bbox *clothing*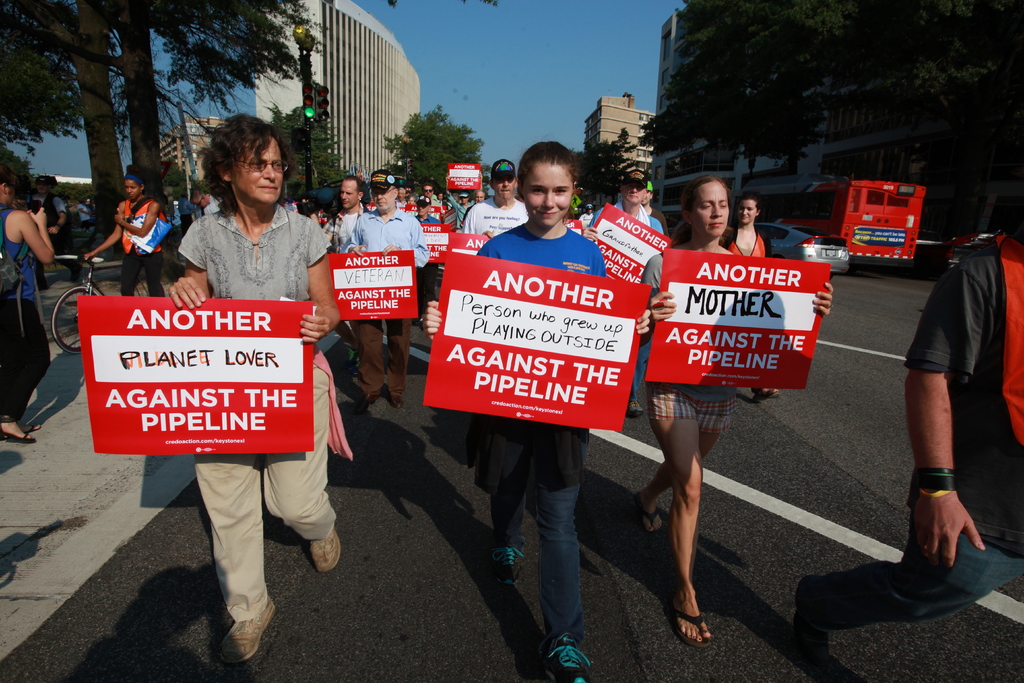
(x1=465, y1=224, x2=598, y2=650)
